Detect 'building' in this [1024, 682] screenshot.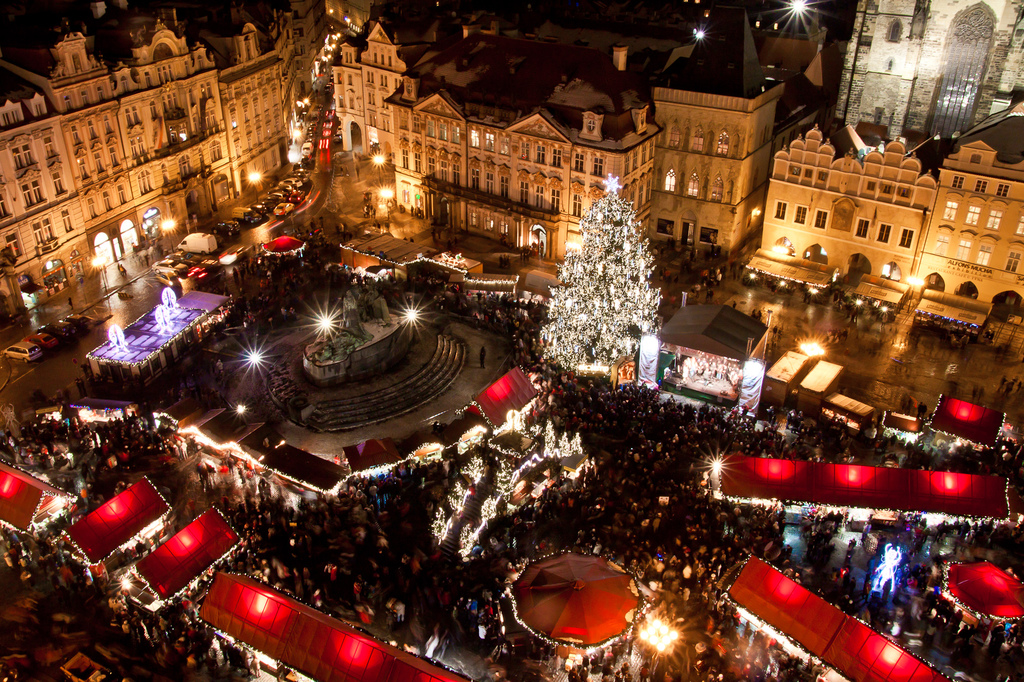
Detection: (0,0,663,320).
